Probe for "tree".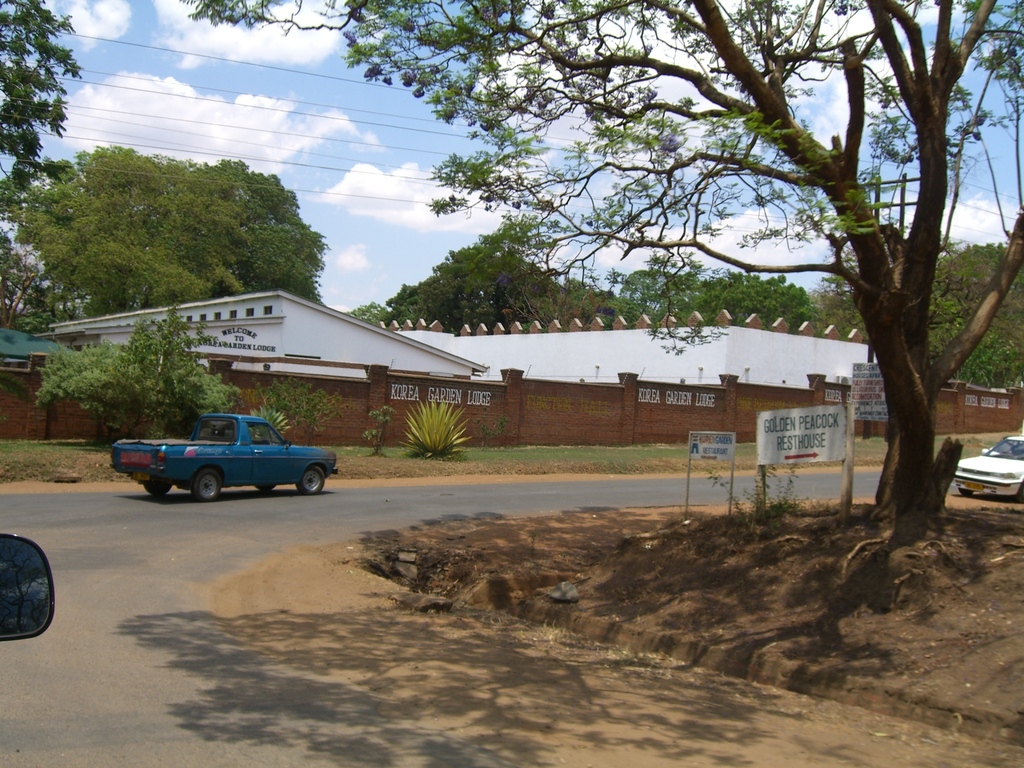
Probe result: (left=228, top=1, right=1011, bottom=515).
